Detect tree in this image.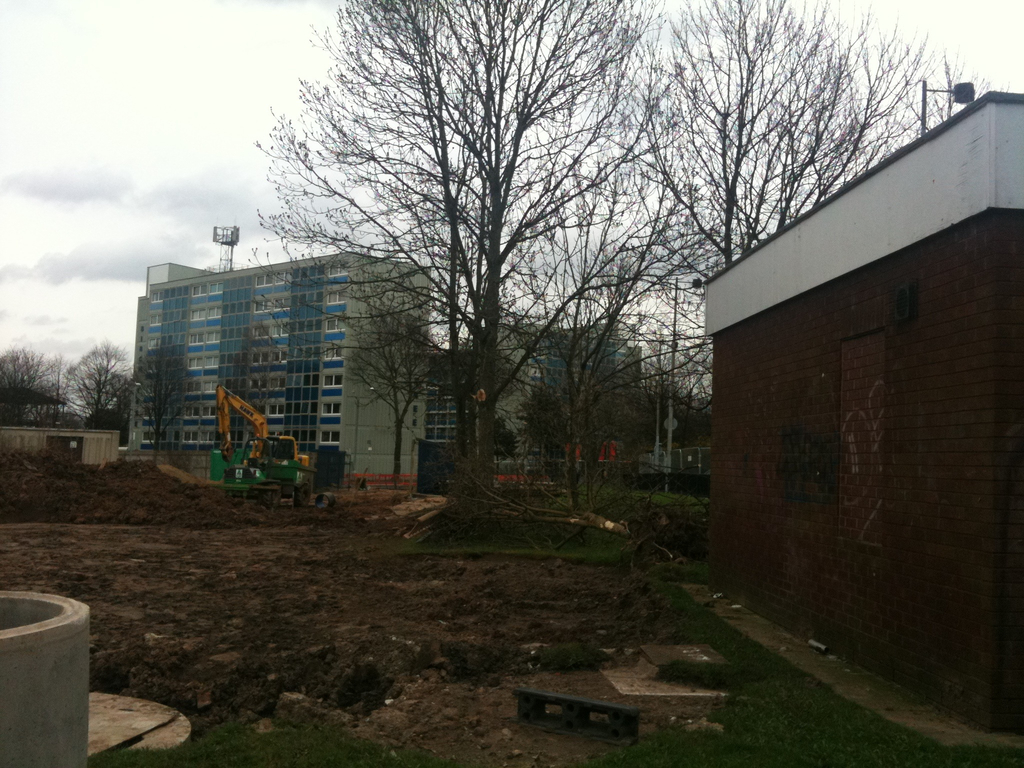
Detection: 329, 296, 423, 479.
